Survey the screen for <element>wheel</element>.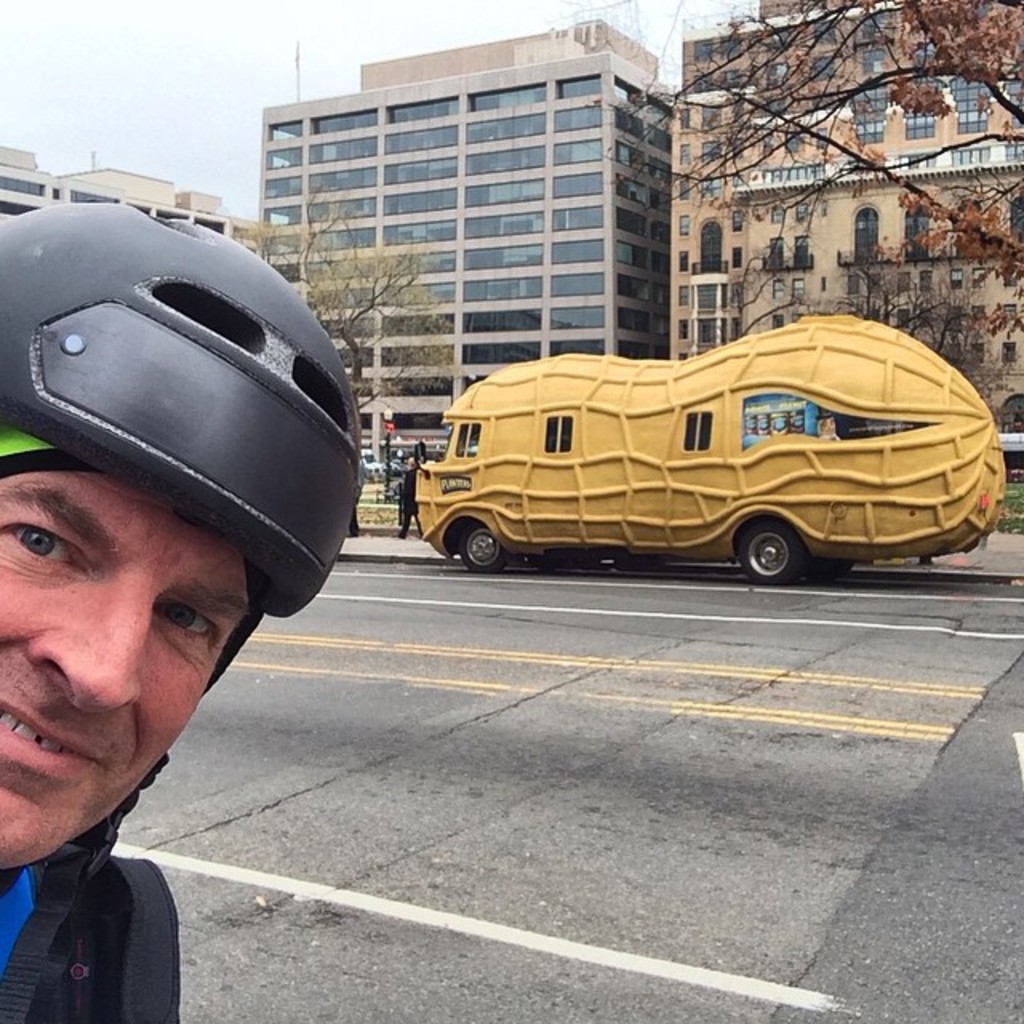
Survey found: <box>464,522,502,571</box>.
